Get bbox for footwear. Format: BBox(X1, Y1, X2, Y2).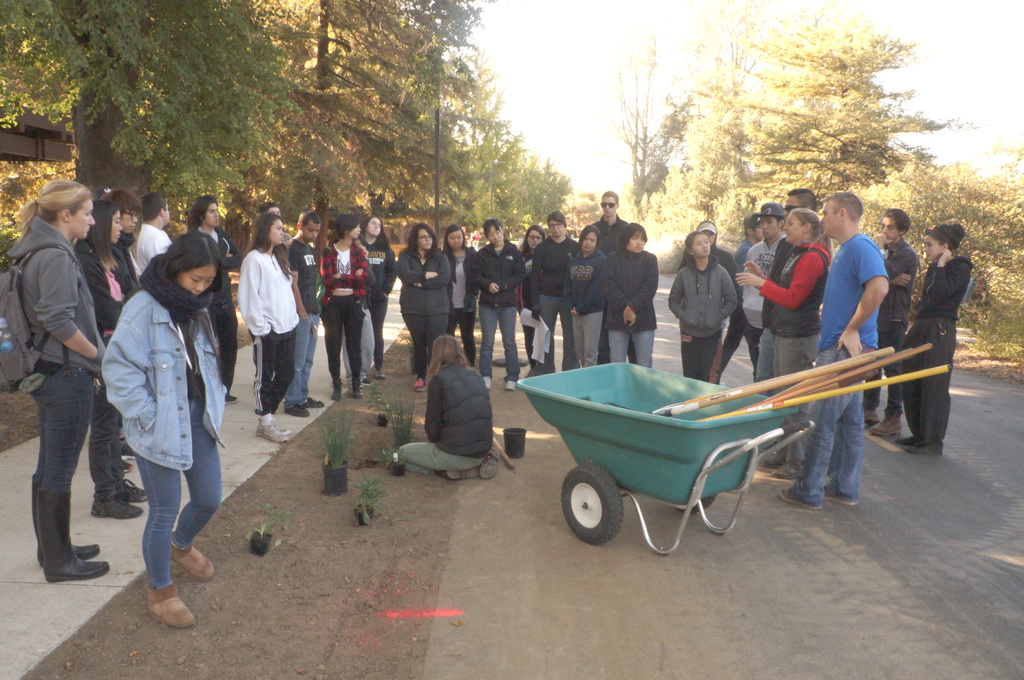
BBox(779, 481, 822, 513).
